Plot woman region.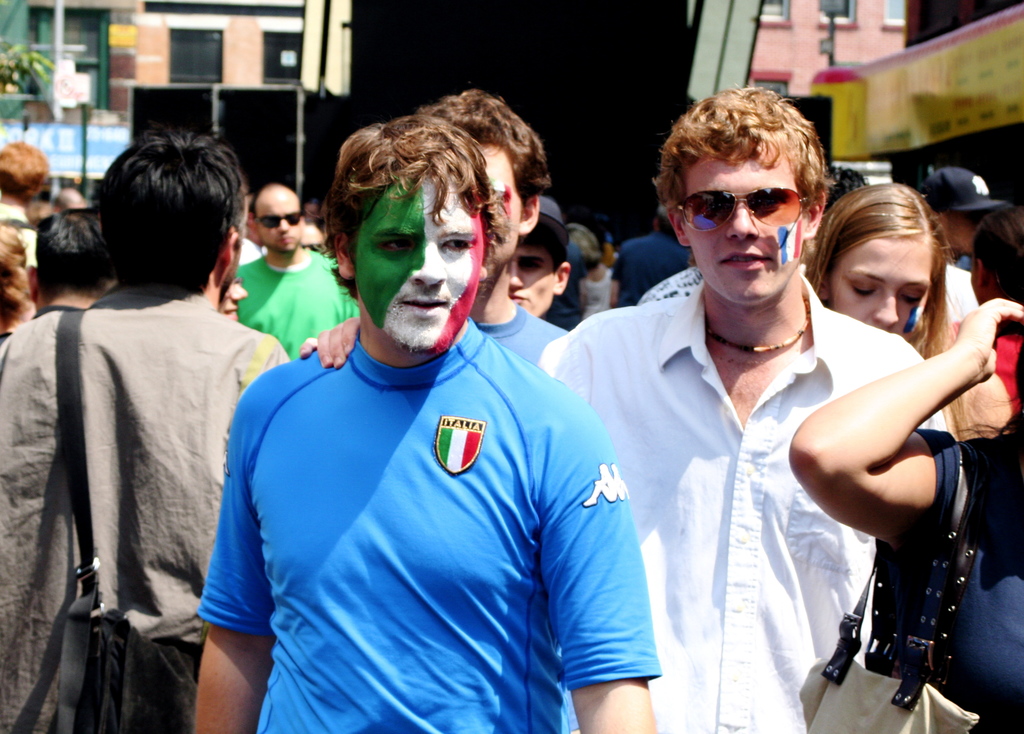
Plotted at 783 296 1020 728.
